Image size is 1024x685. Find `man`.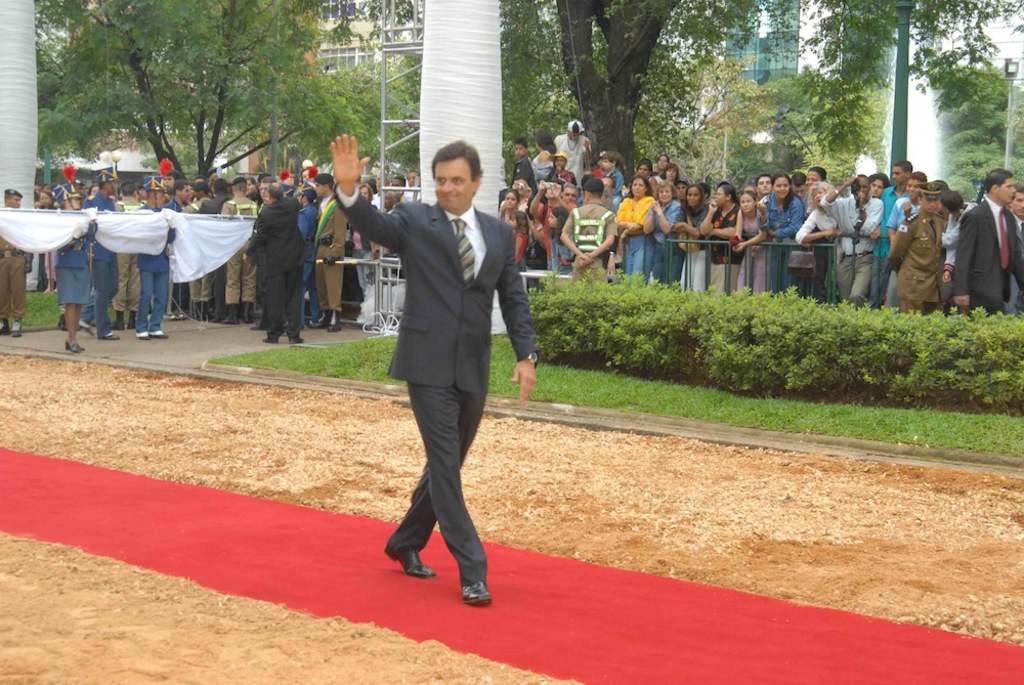
{"left": 0, "top": 183, "right": 28, "bottom": 336}.
